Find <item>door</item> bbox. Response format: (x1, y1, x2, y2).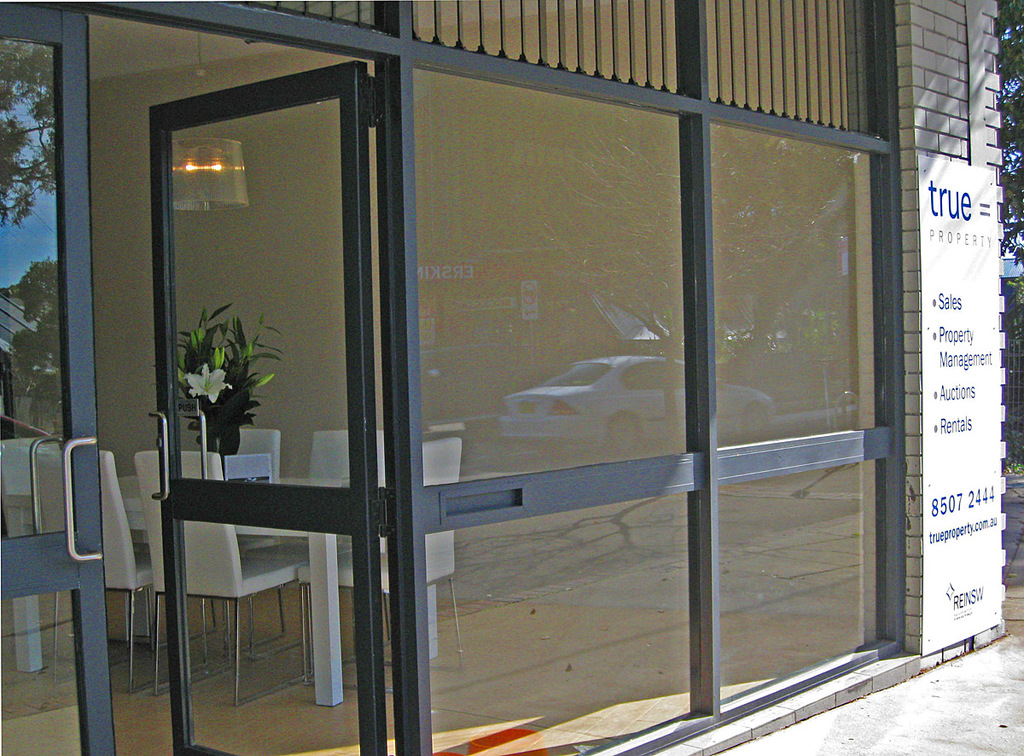
(112, 34, 404, 674).
